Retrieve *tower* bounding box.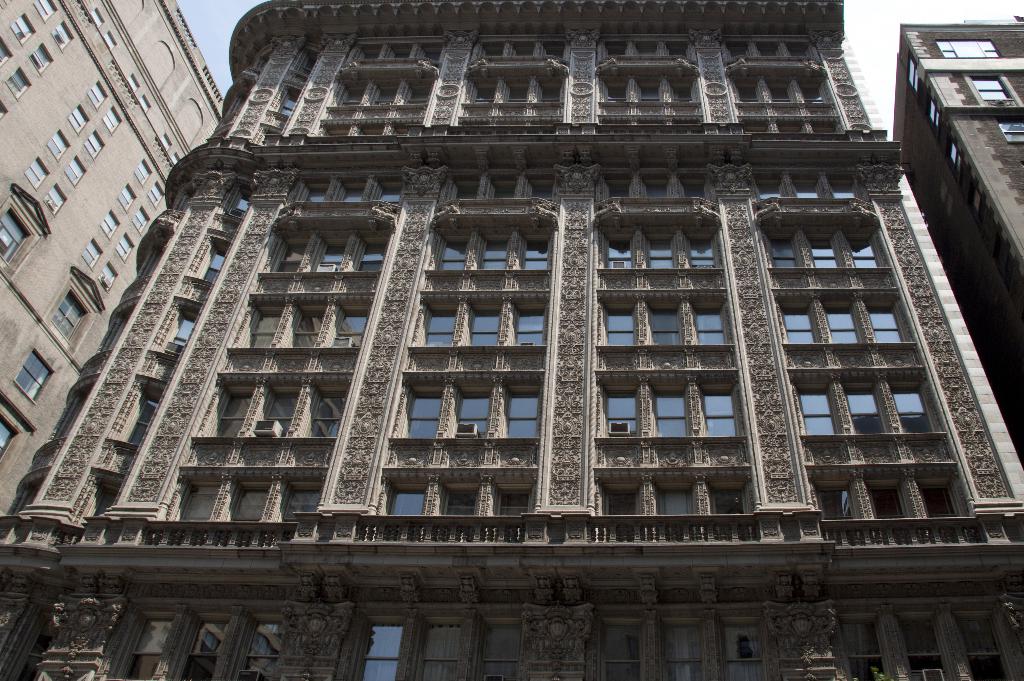
Bounding box: left=887, top=13, right=1014, bottom=456.
